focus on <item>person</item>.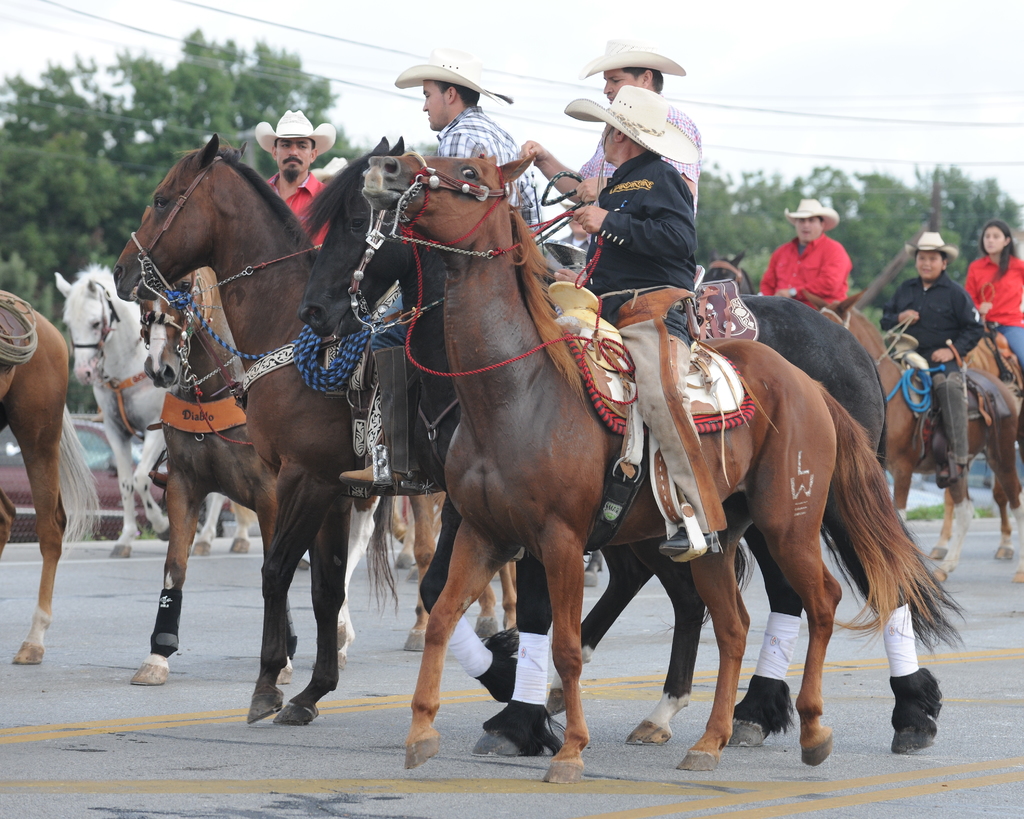
Focused at [left=964, top=215, right=1023, bottom=378].
